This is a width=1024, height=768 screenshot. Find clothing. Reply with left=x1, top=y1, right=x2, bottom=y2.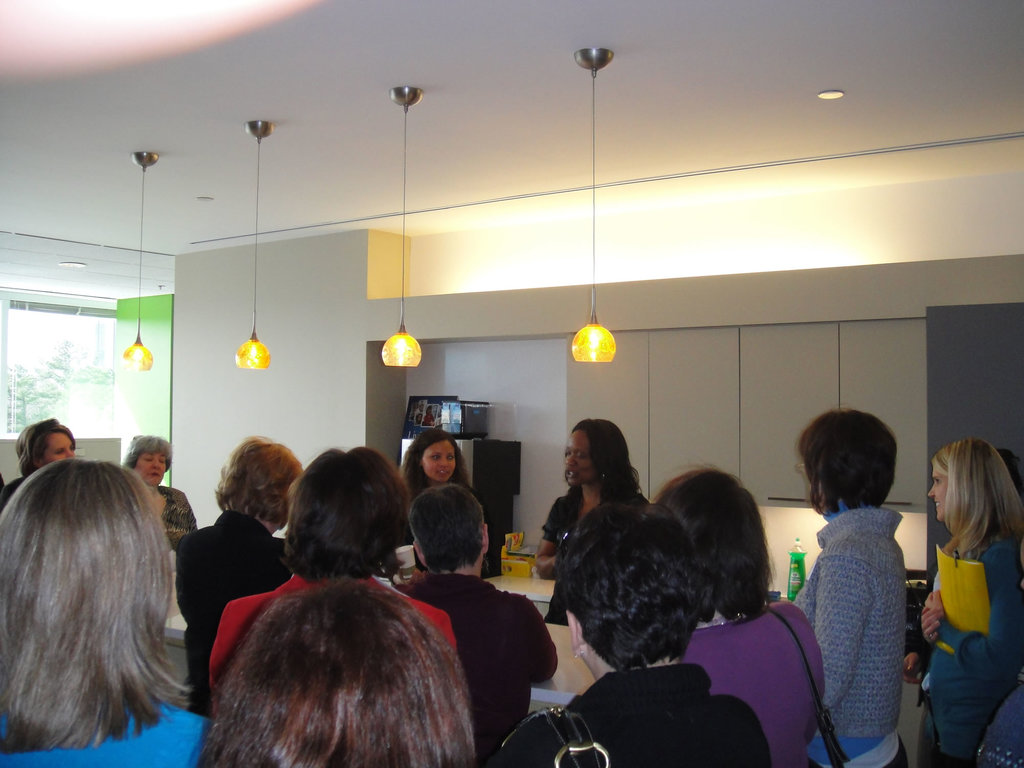
left=922, top=527, right=1023, bottom=765.
